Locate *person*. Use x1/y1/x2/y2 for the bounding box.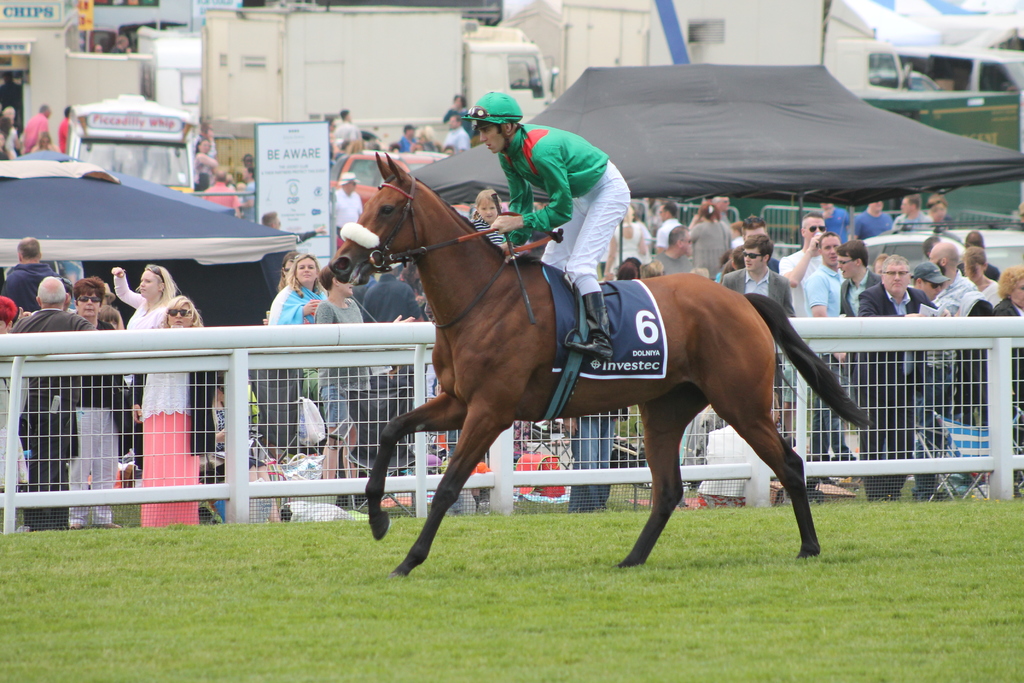
856/262/934/497.
